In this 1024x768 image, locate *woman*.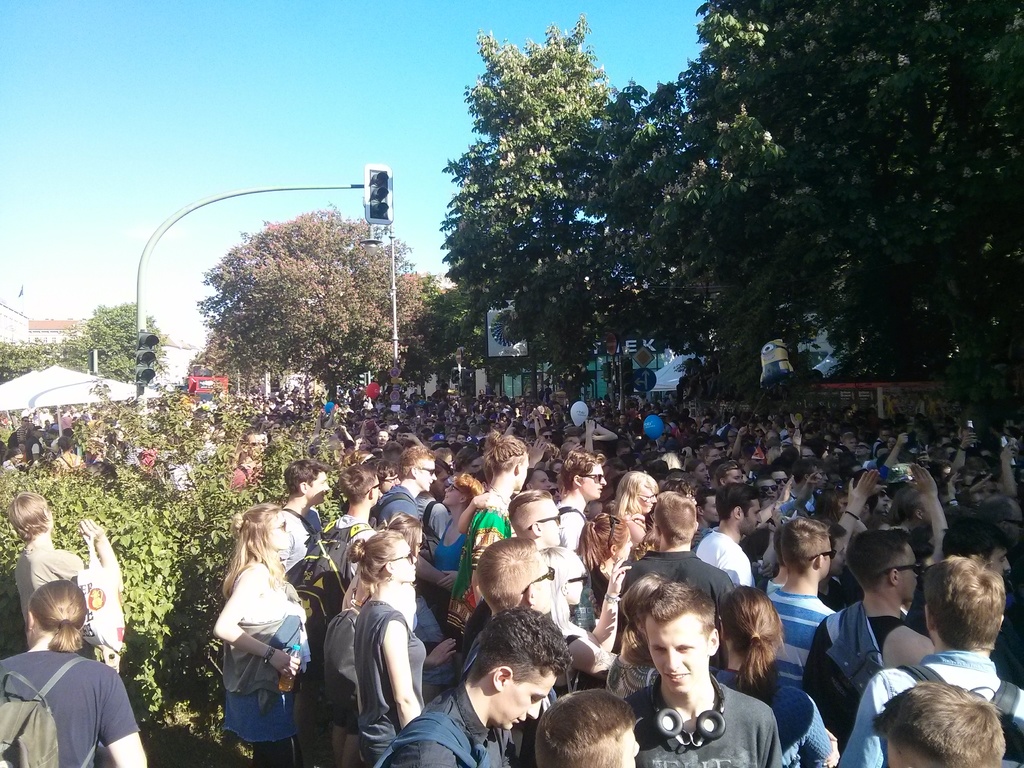
Bounding box: 712,588,841,767.
